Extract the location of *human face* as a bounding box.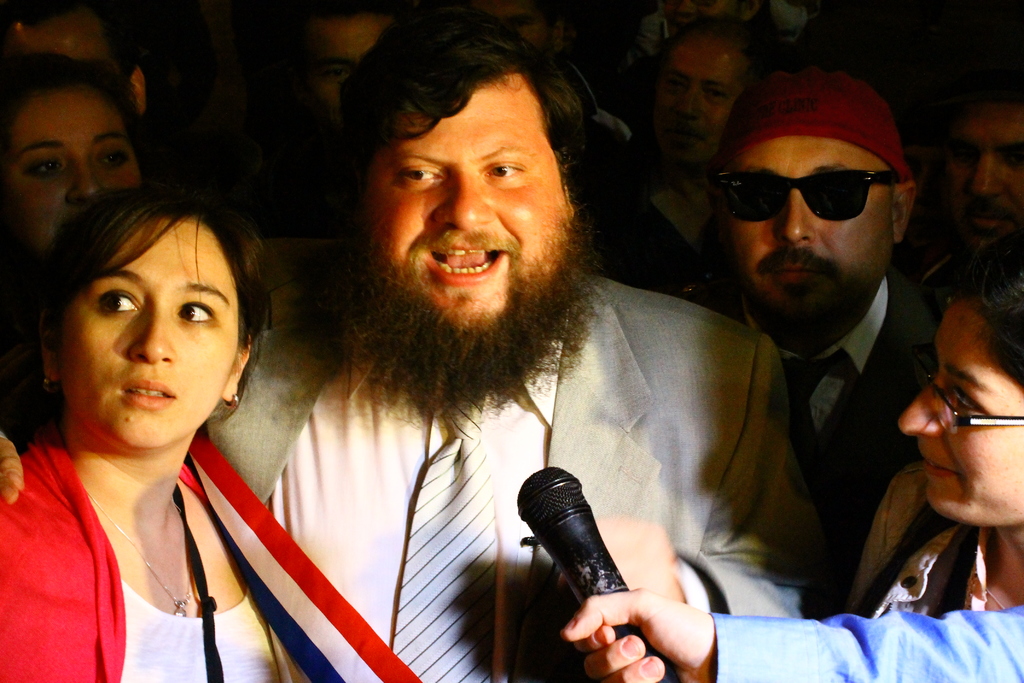
[left=65, top=211, right=239, bottom=449].
